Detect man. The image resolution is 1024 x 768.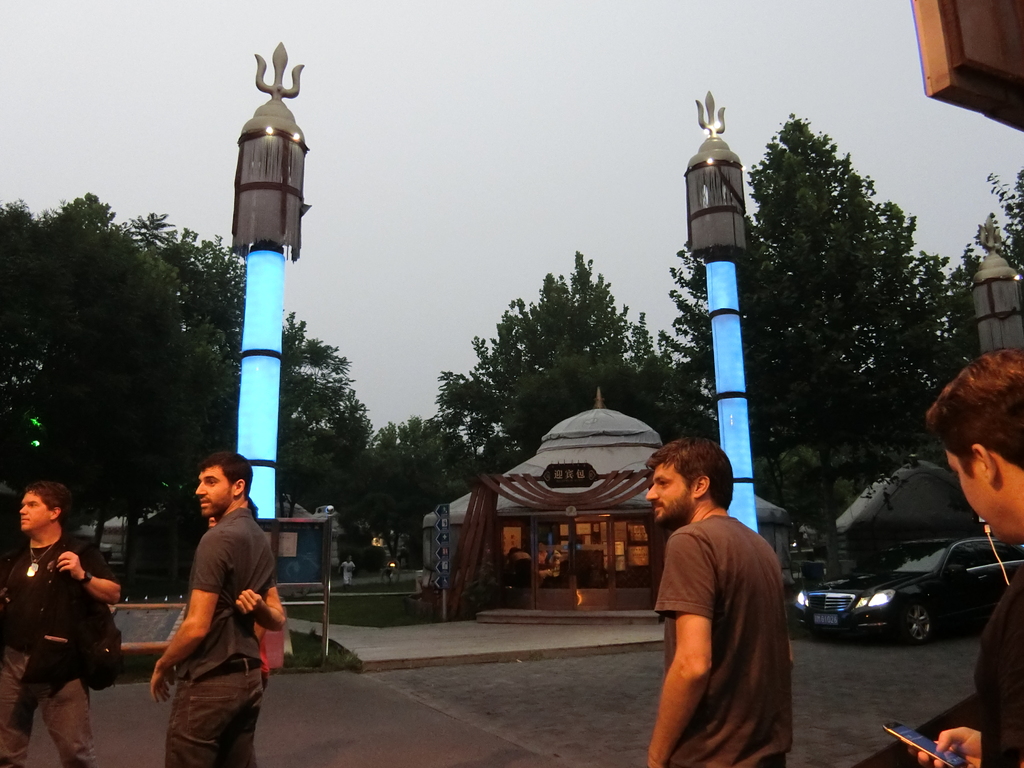
(0, 479, 121, 767).
